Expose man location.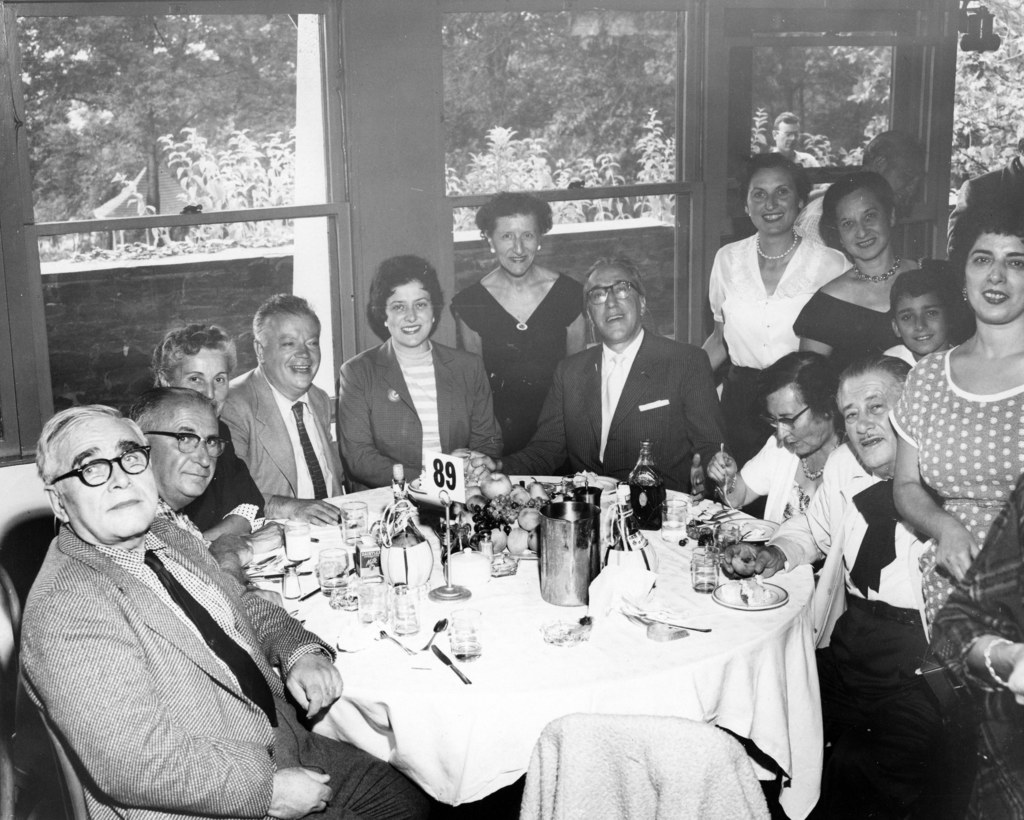
Exposed at 124 384 236 562.
